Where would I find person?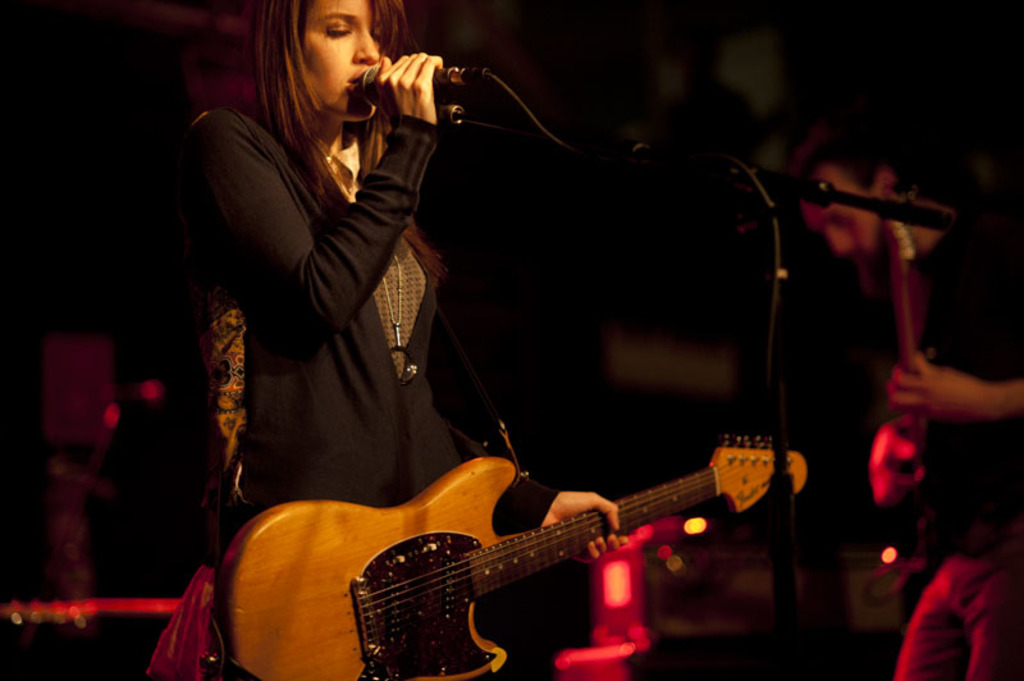
At detection(140, 0, 632, 680).
